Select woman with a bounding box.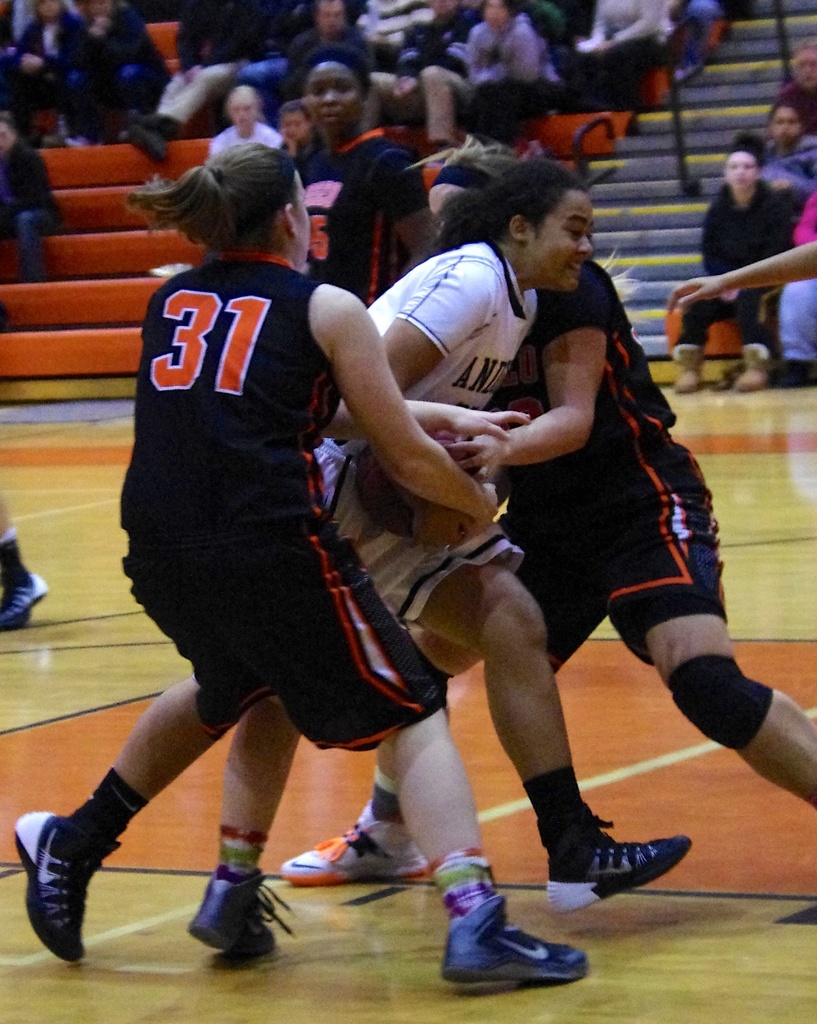
<bbox>208, 92, 291, 175</bbox>.
